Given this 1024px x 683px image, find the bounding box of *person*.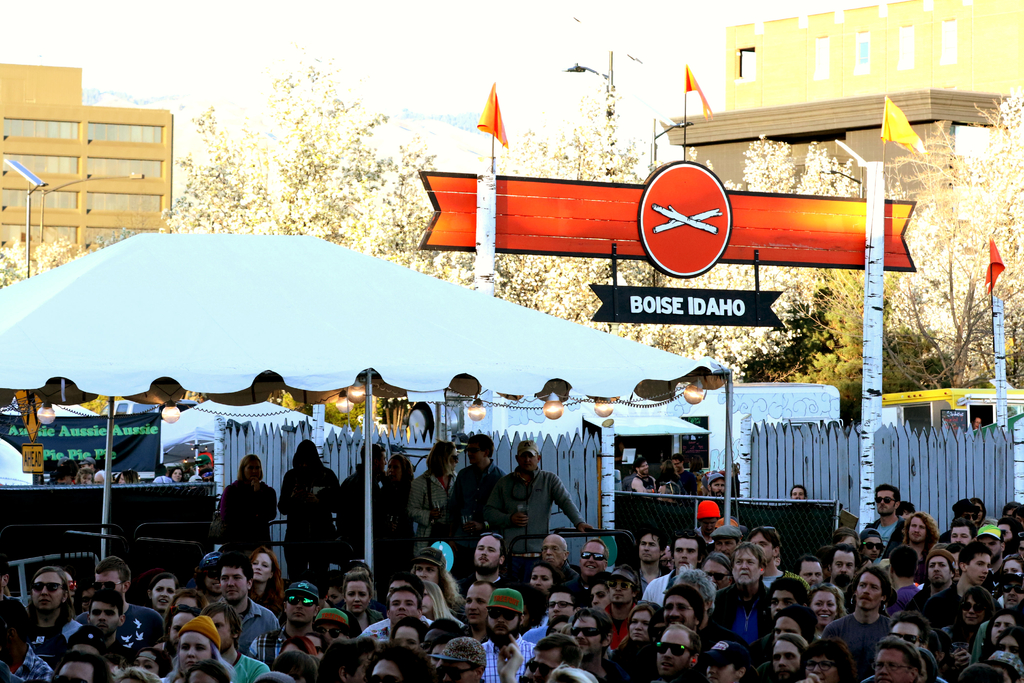
box=[703, 472, 730, 497].
